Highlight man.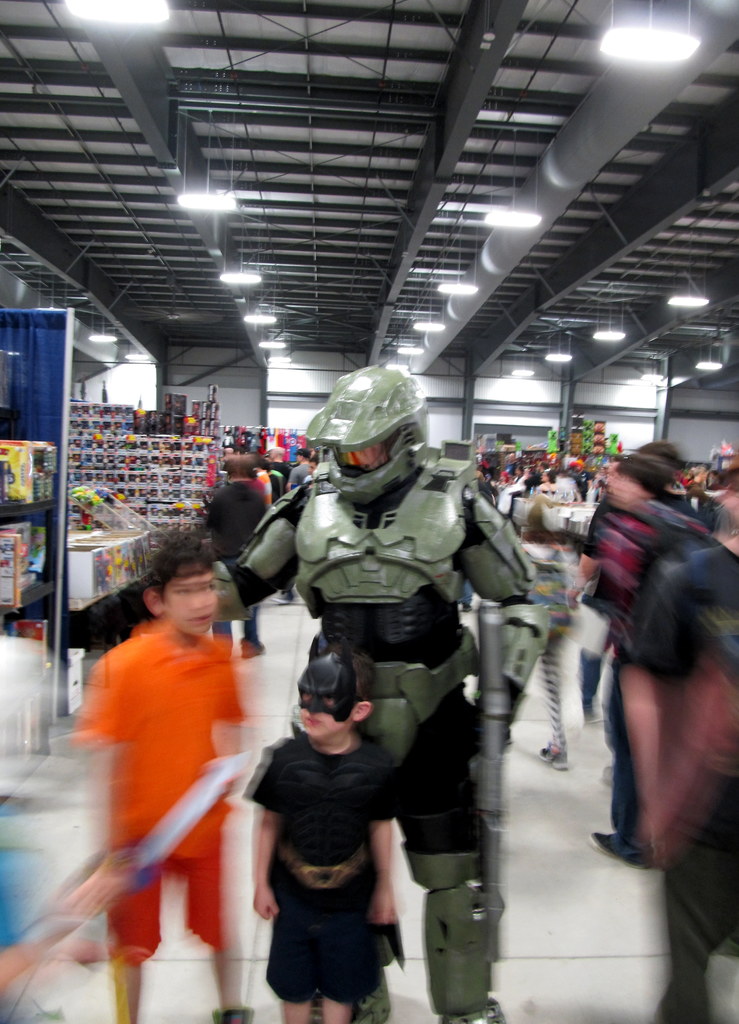
Highlighted region: BBox(289, 453, 313, 490).
